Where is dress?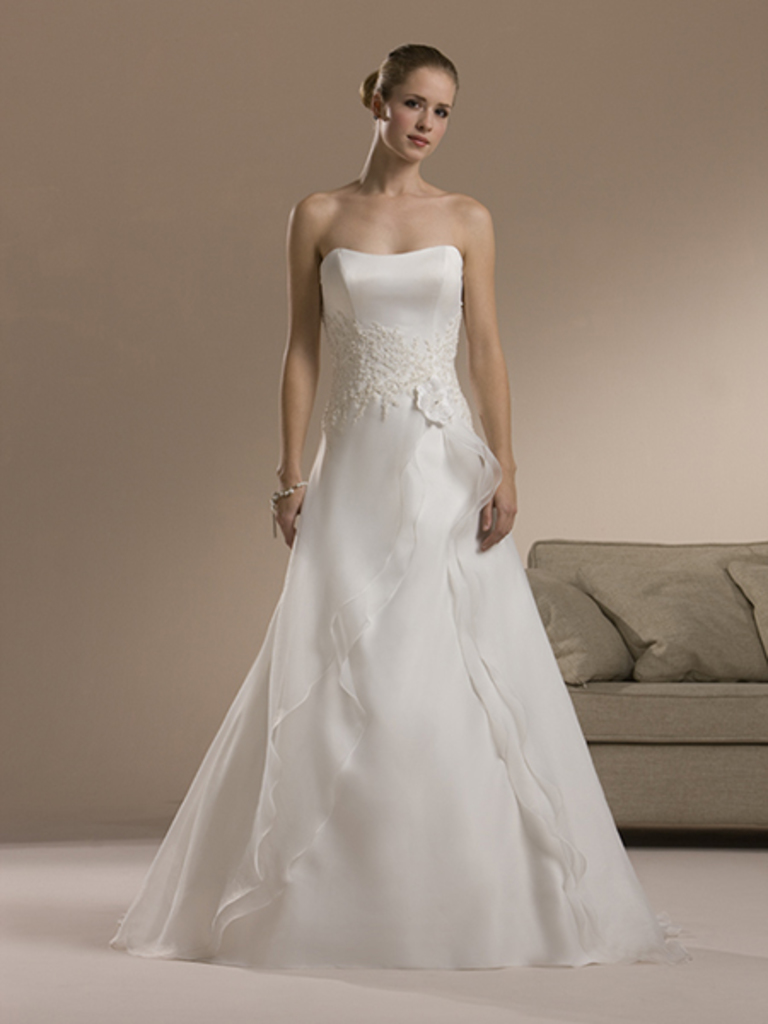
pyautogui.locateOnScreen(109, 244, 686, 971).
